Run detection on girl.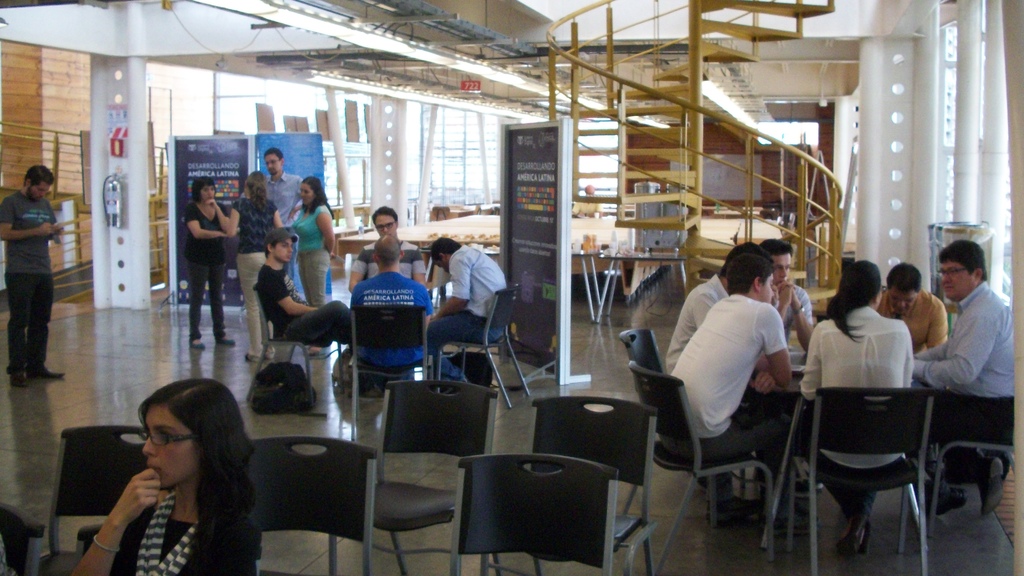
Result: detection(69, 374, 265, 575).
